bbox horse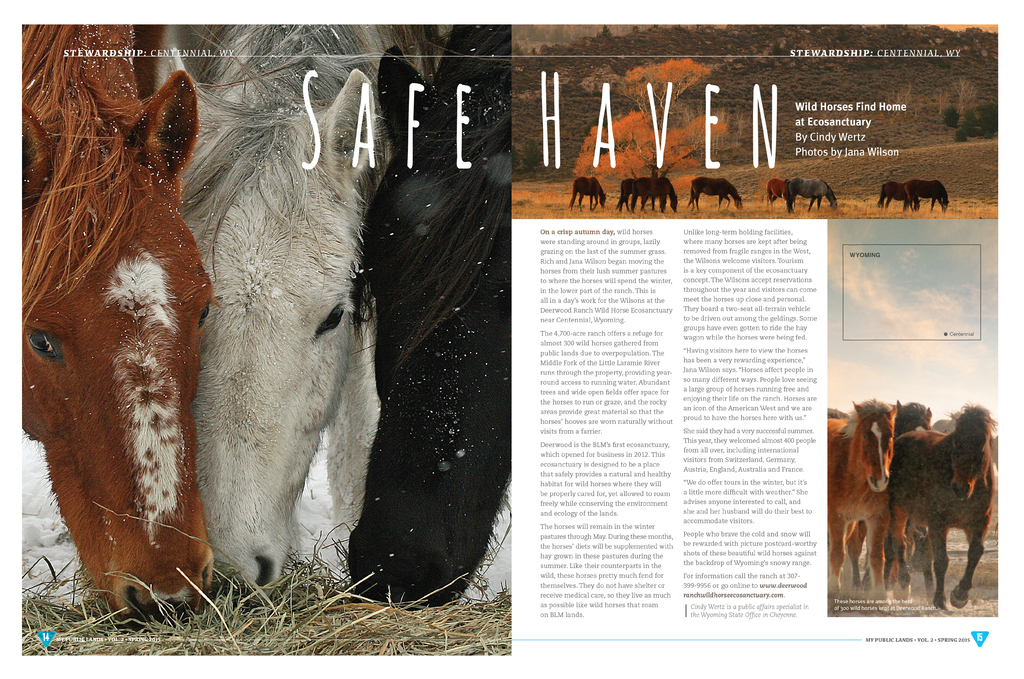
686/178/744/211
